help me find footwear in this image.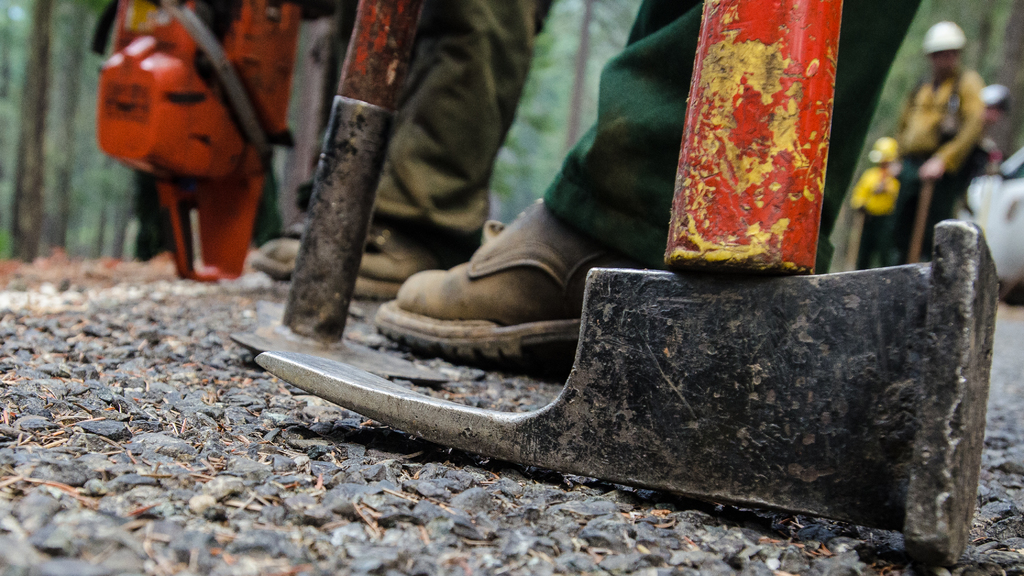
Found it: pyautogui.locateOnScreen(243, 222, 311, 276).
